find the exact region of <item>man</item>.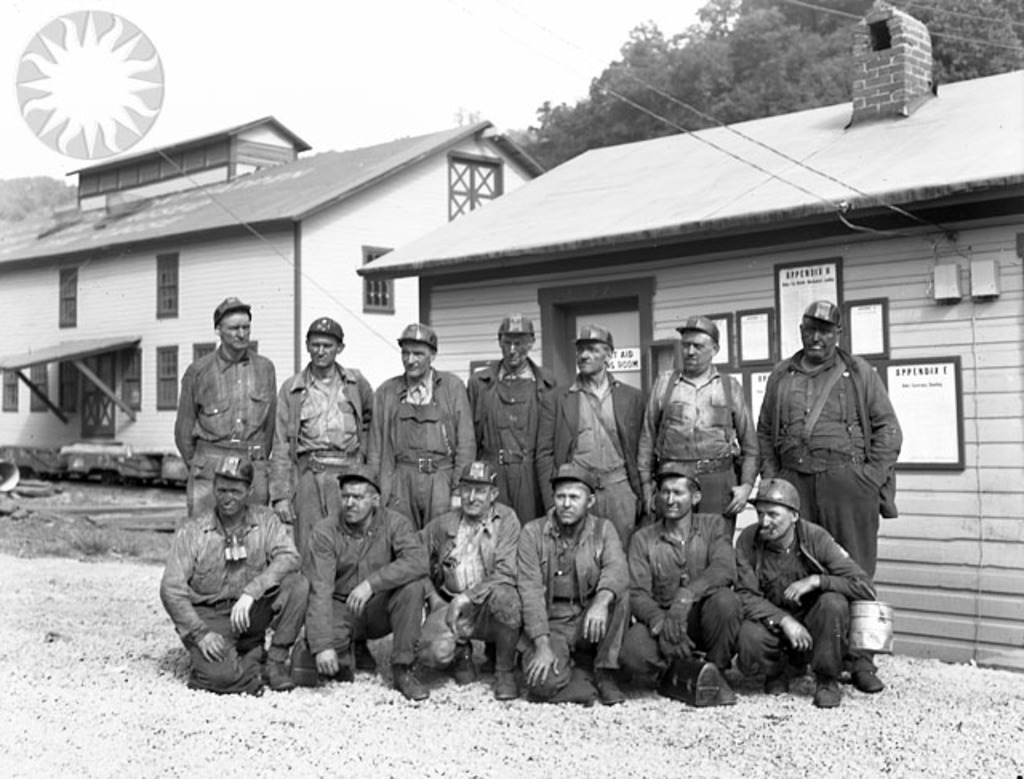
Exact region: <region>152, 453, 314, 696</region>.
